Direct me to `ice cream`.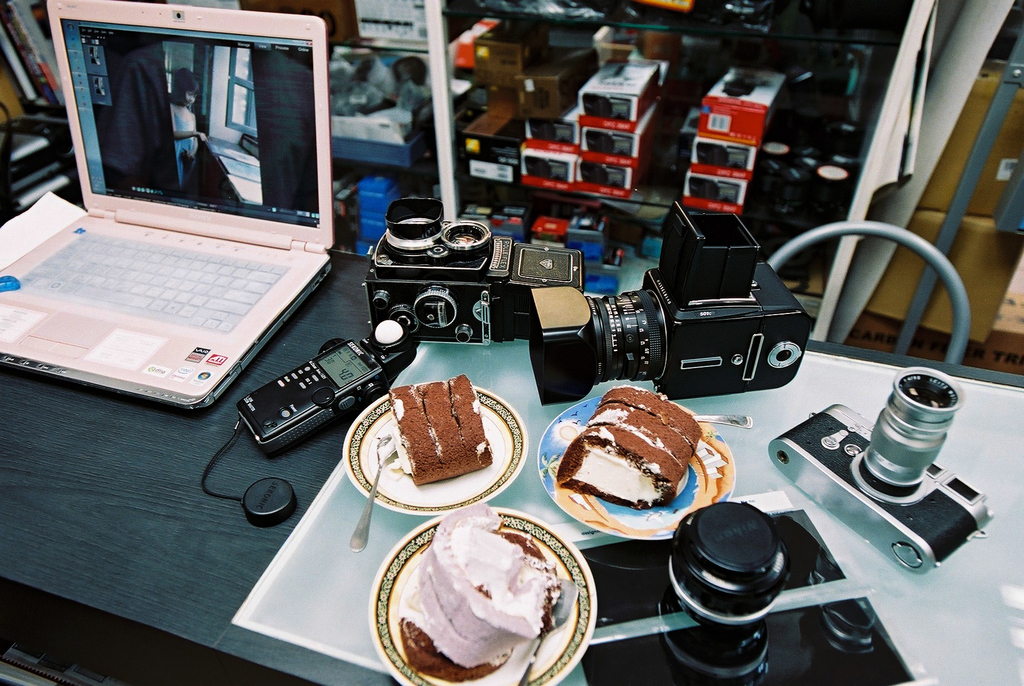
Direction: locate(392, 507, 551, 673).
